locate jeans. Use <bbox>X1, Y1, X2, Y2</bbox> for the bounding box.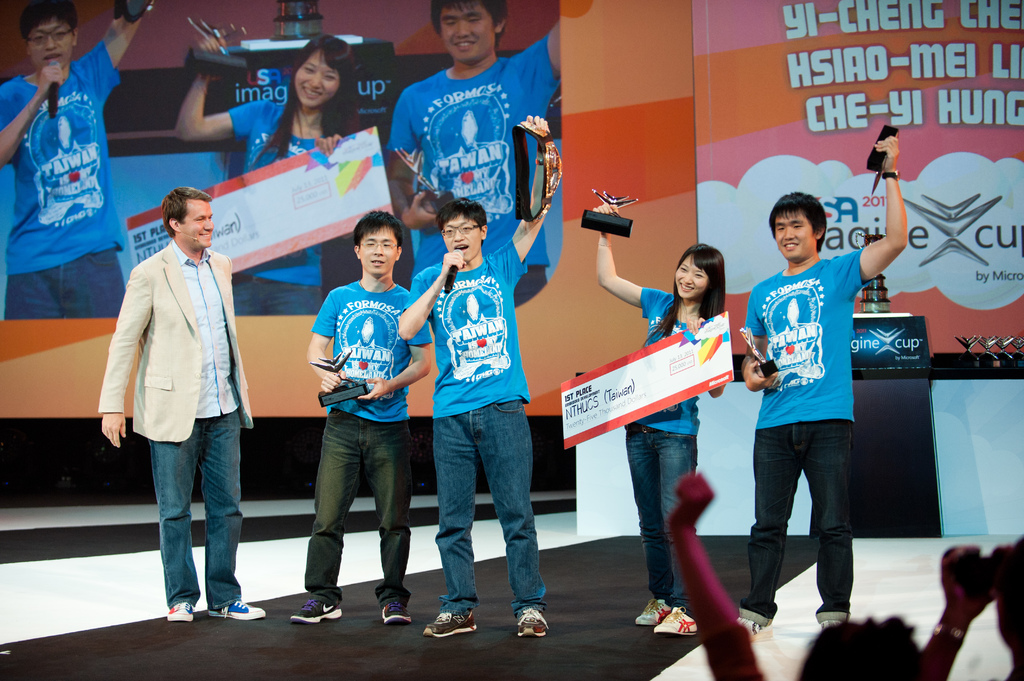
<bbox>153, 409, 243, 607</bbox>.
